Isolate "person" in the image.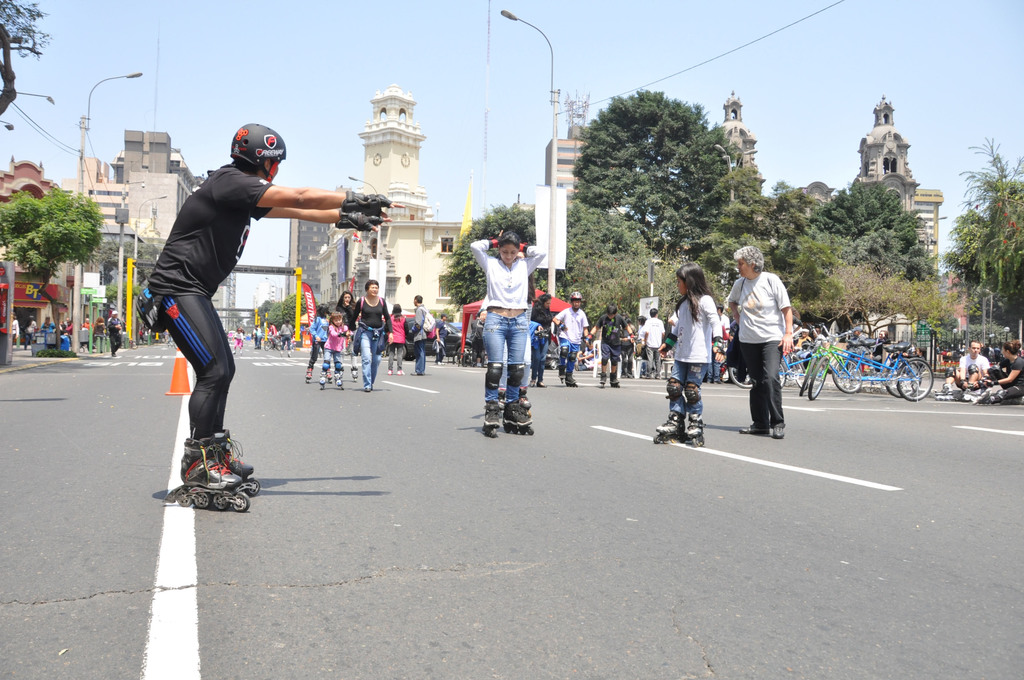
Isolated region: pyautogui.locateOnScreen(408, 293, 435, 372).
